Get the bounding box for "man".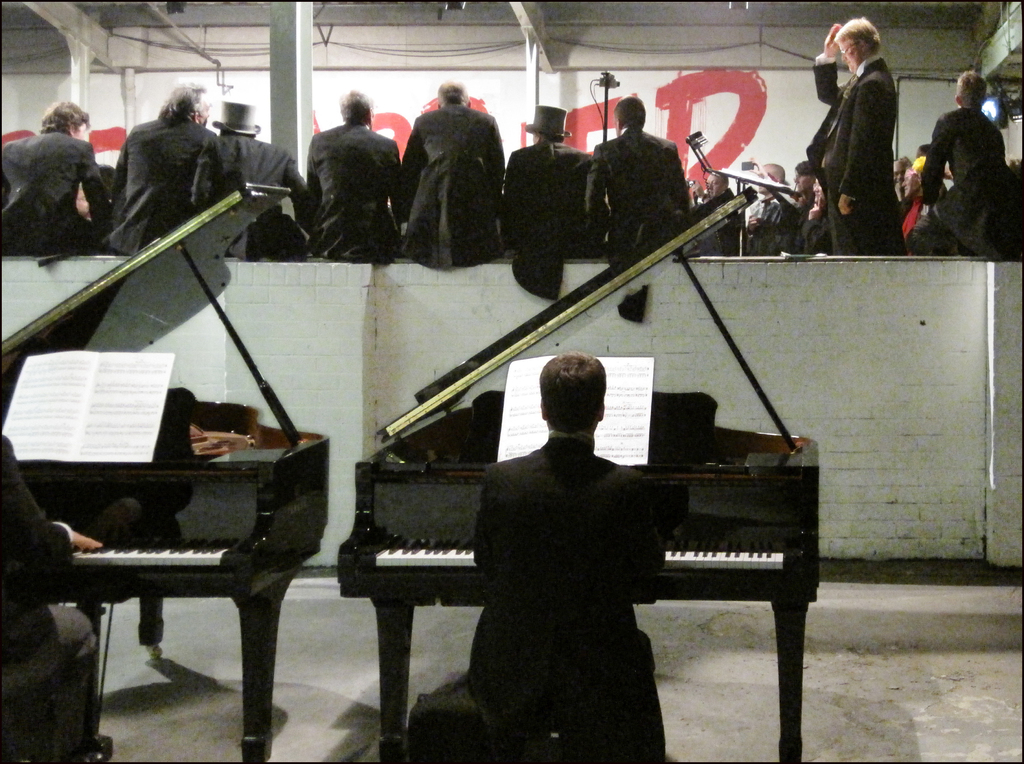
crop(469, 350, 662, 763).
